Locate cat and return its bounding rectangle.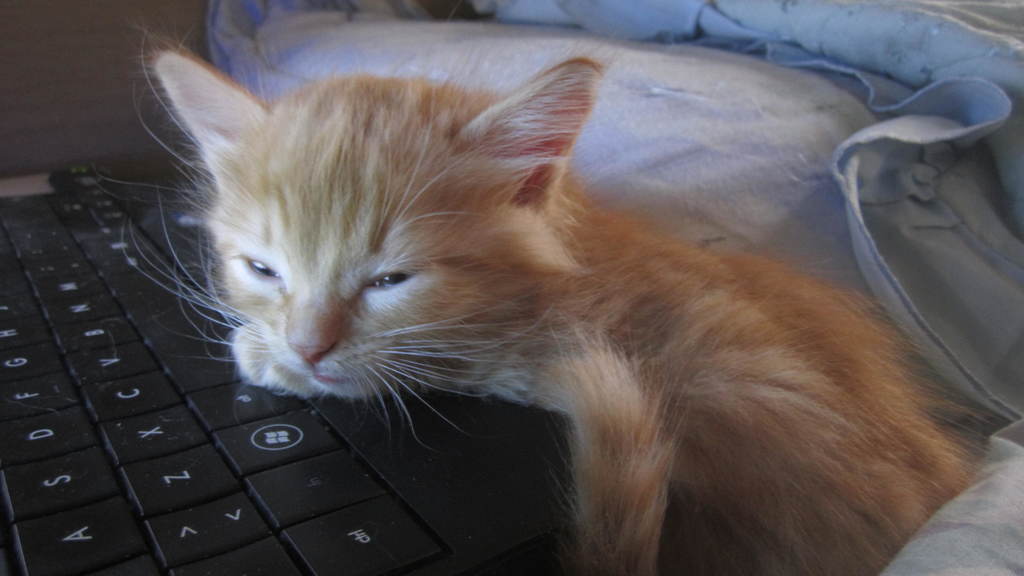
x1=89 y1=10 x2=1012 y2=575.
